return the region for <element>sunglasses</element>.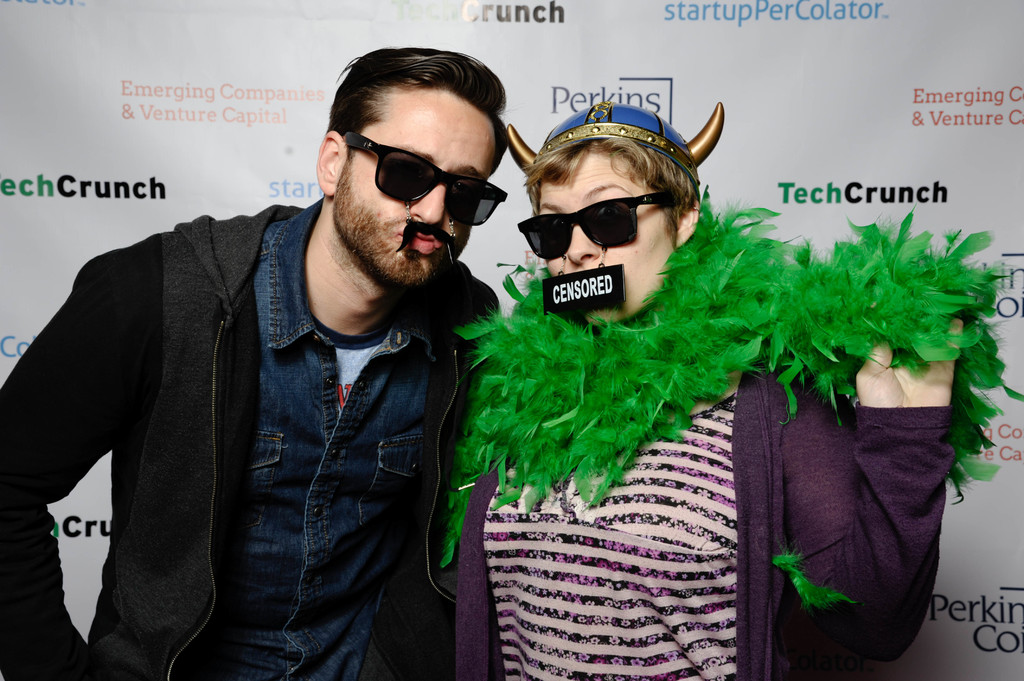
bbox=[343, 133, 509, 228].
